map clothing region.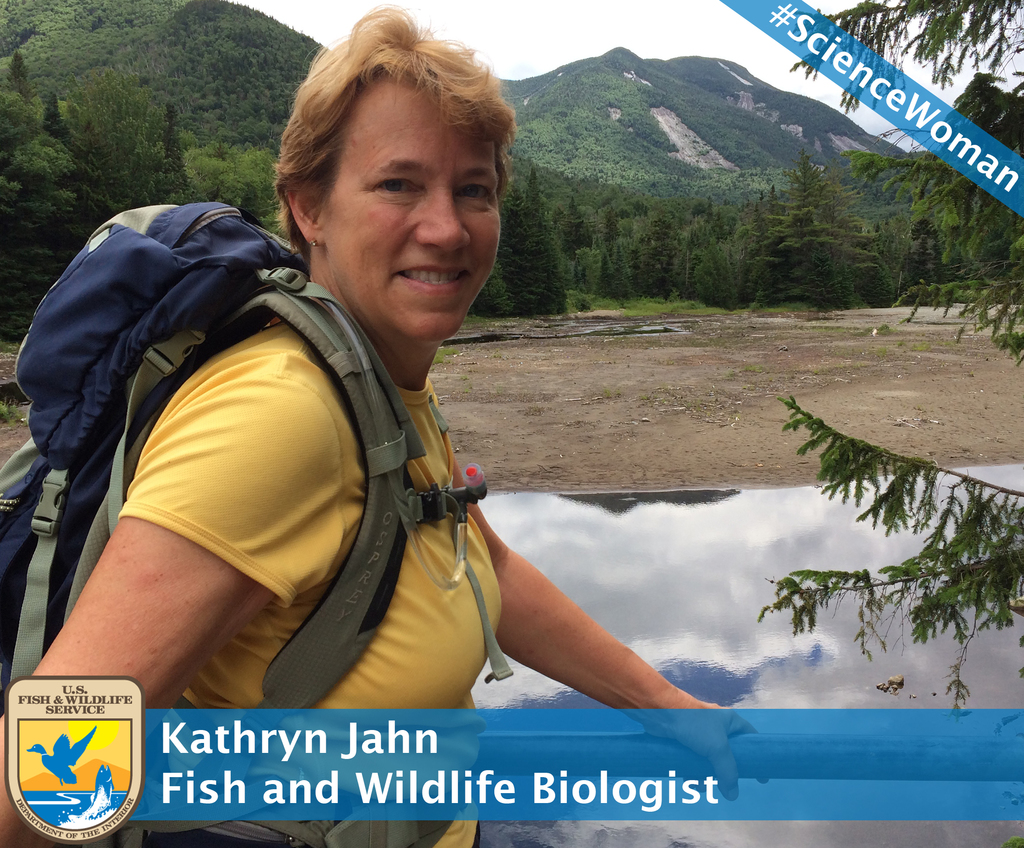
Mapped to [x1=111, y1=316, x2=504, y2=847].
